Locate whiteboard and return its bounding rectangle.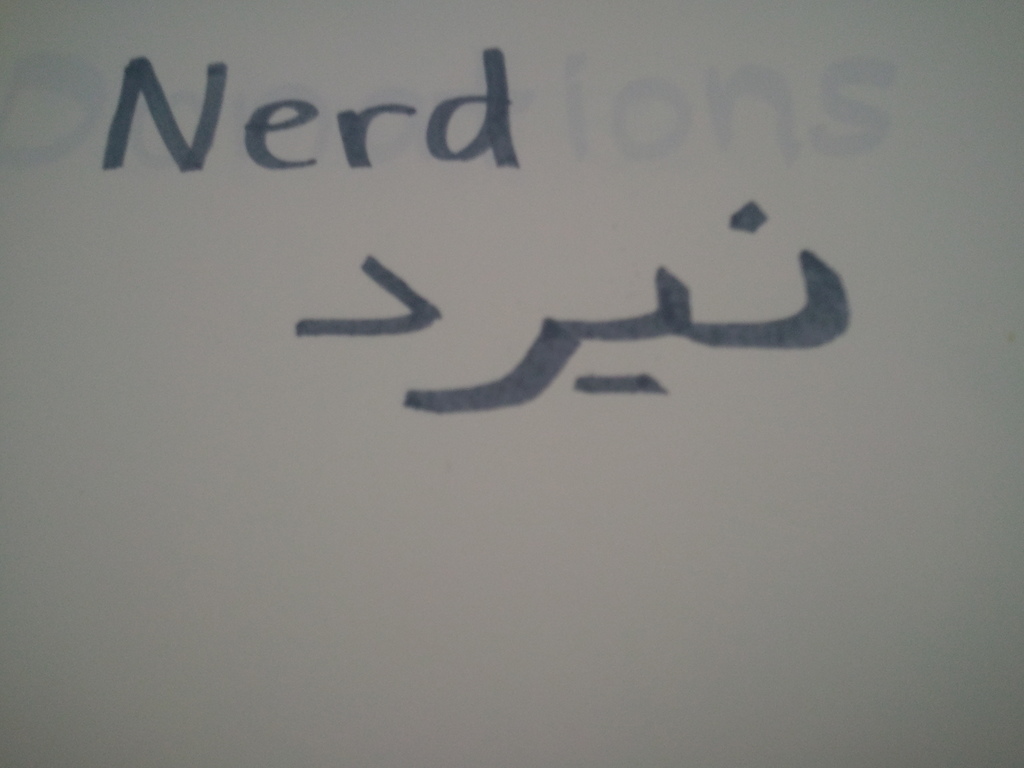
{"left": 0, "top": 0, "right": 1023, "bottom": 767}.
